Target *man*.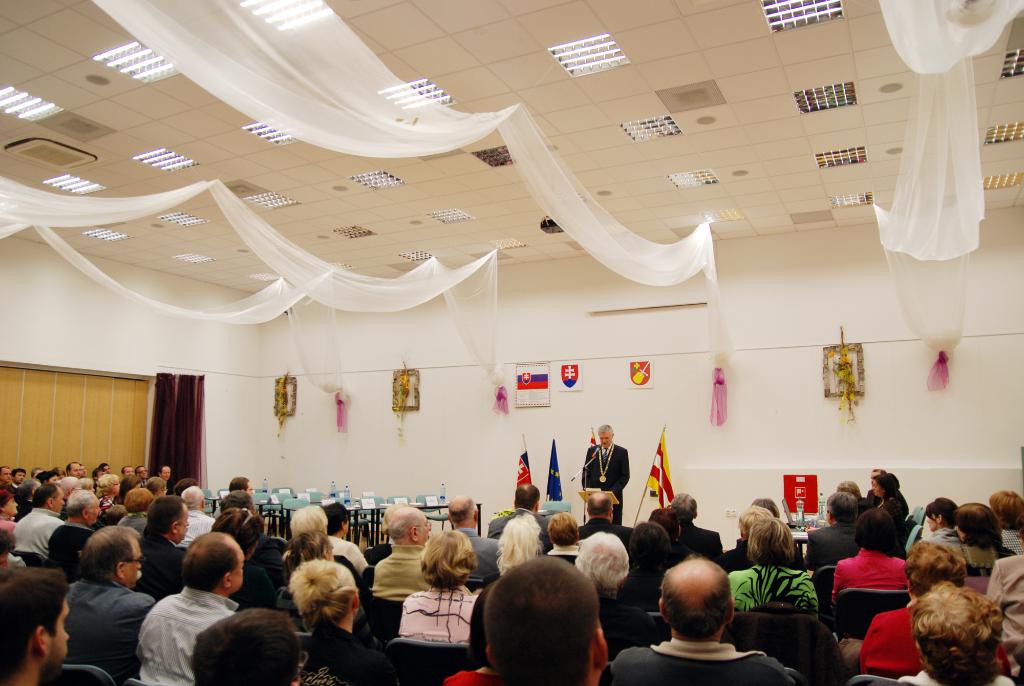
Target region: 0/468/8/489.
